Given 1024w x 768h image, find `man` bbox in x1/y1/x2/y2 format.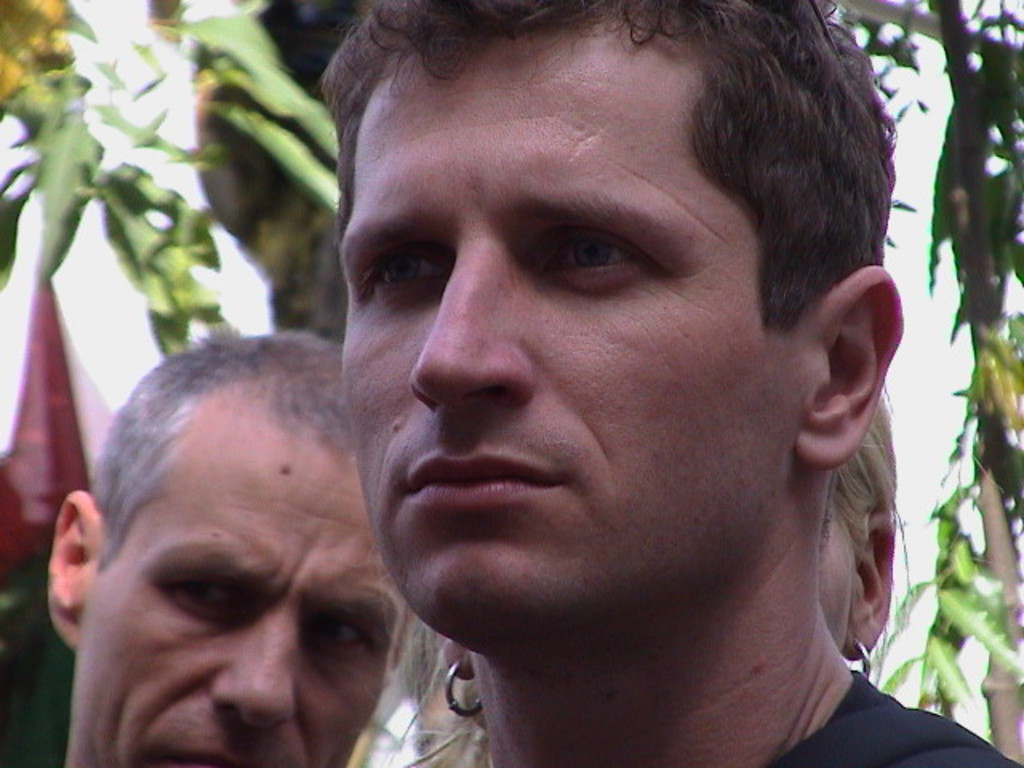
45/326/413/766.
